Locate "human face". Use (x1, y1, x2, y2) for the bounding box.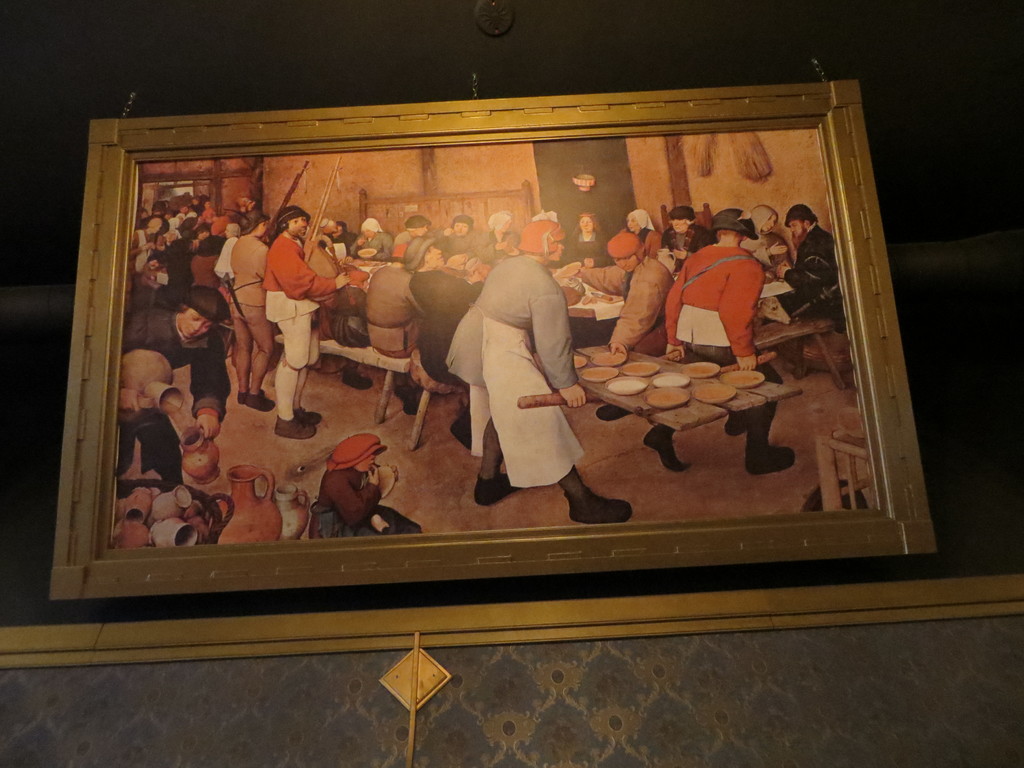
(612, 253, 638, 274).
